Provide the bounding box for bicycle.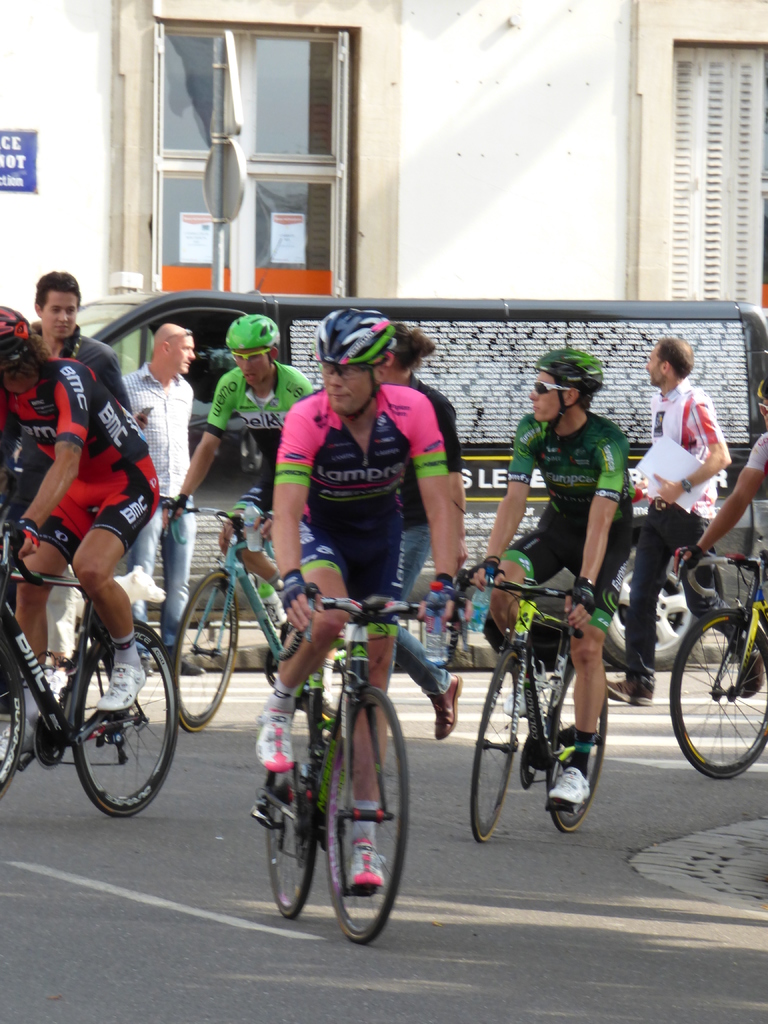
region(246, 562, 447, 946).
